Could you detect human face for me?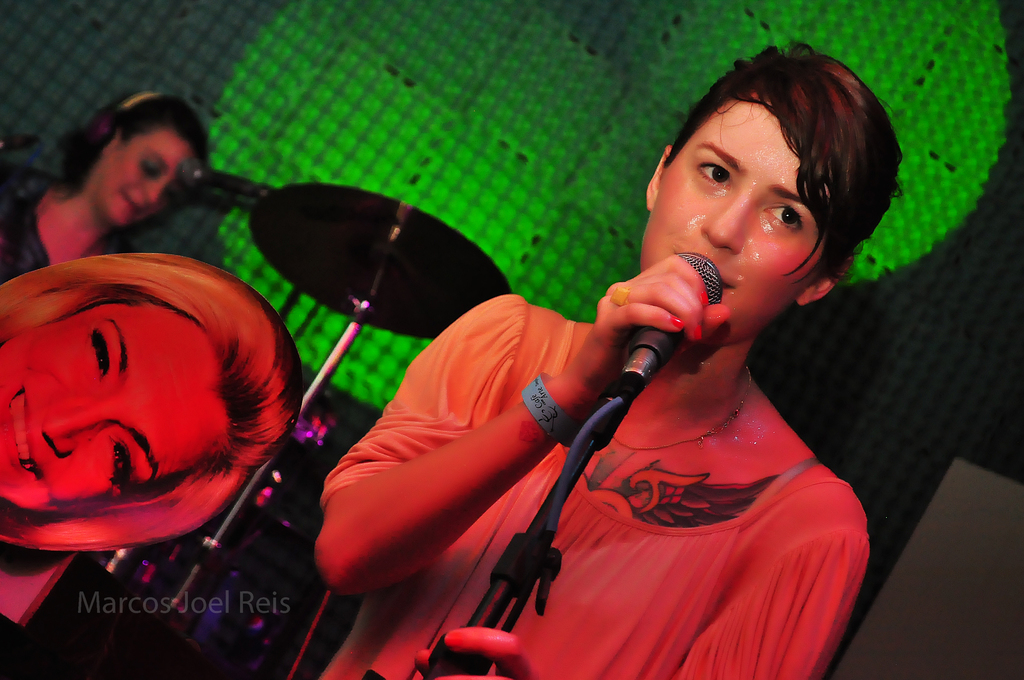
Detection result: select_region(642, 91, 822, 344).
